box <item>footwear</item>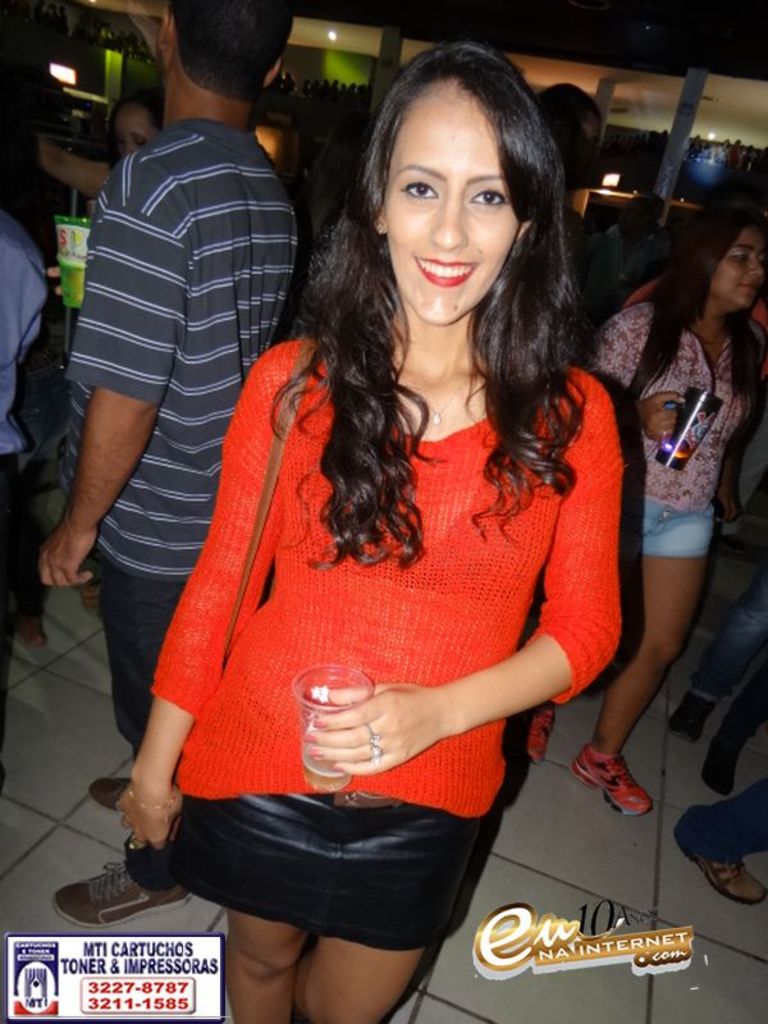
(x1=15, y1=618, x2=50, y2=657)
